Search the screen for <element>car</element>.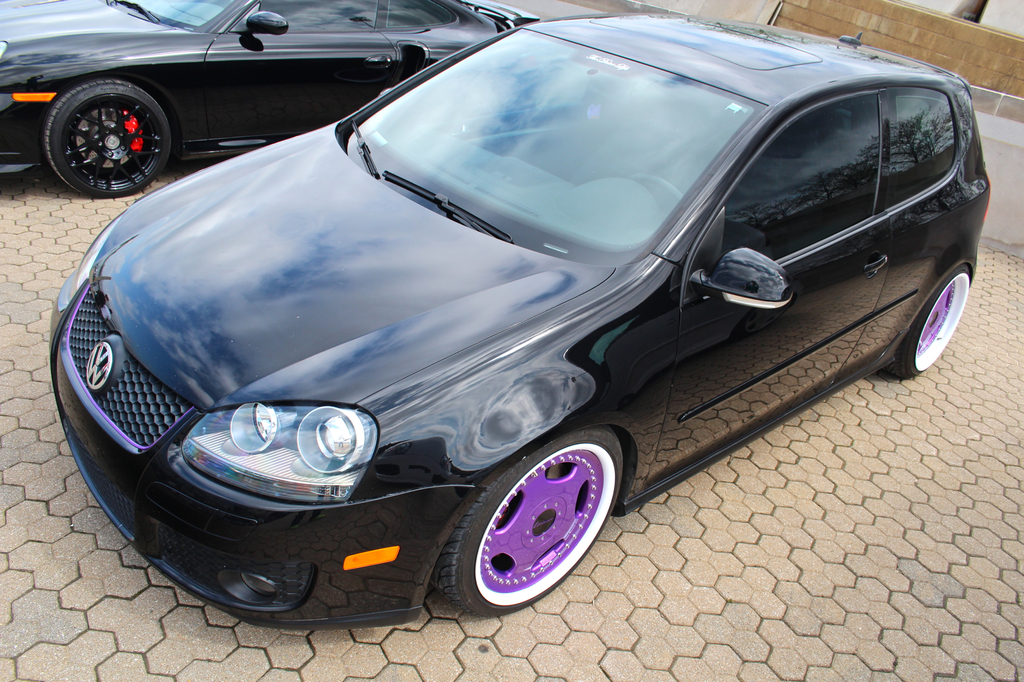
Found at (left=46, top=8, right=997, bottom=612).
